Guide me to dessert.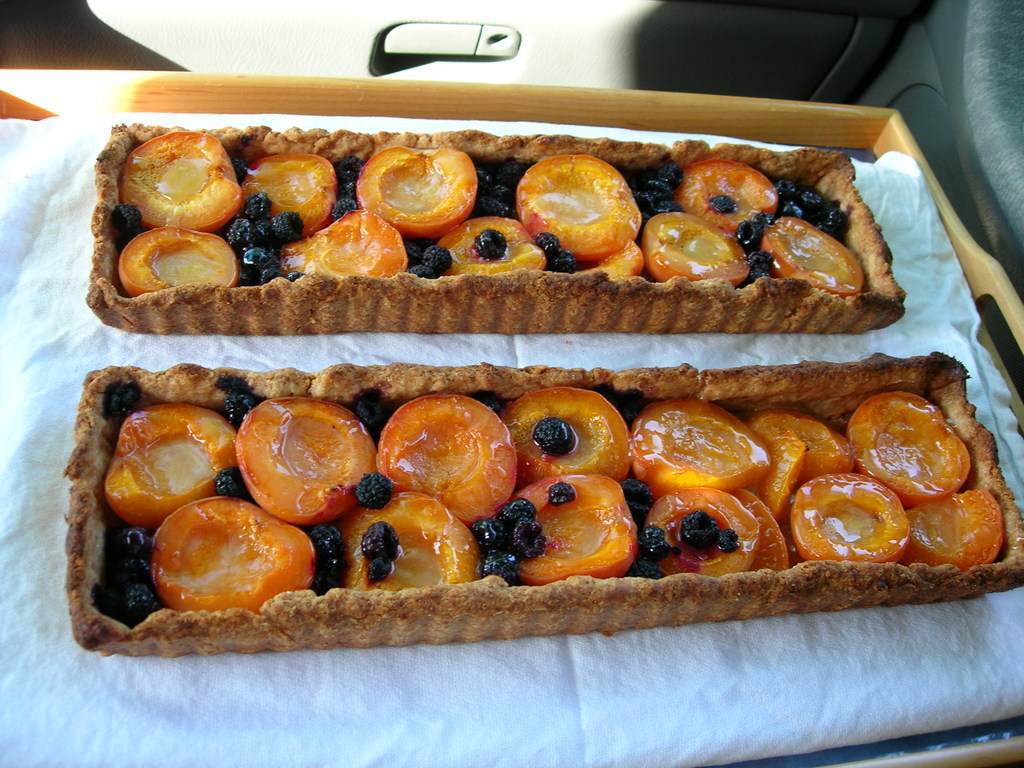
Guidance: l=678, t=509, r=734, b=544.
